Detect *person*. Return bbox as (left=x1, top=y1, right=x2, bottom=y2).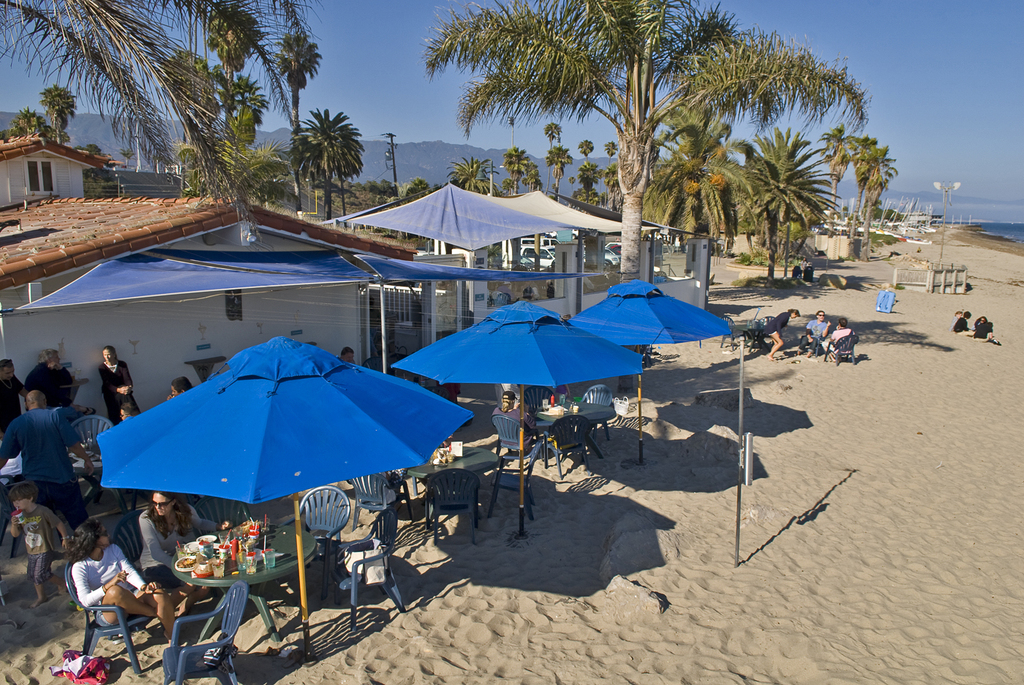
(left=9, top=482, right=68, bottom=605).
